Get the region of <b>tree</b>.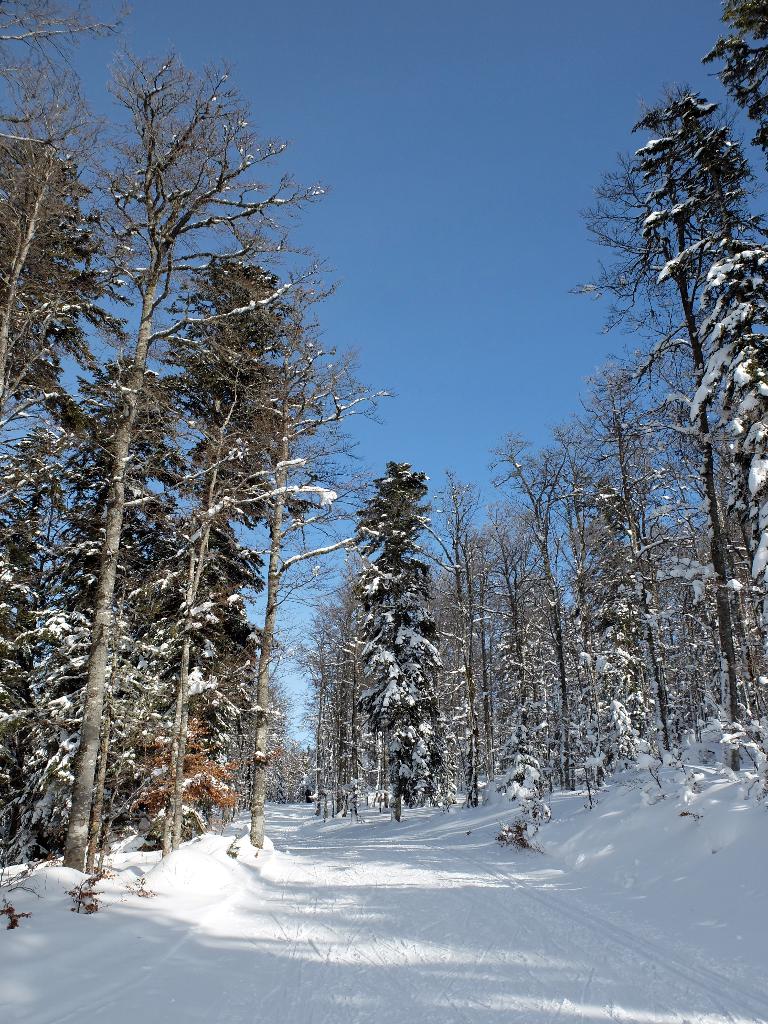
box=[0, 0, 168, 924].
